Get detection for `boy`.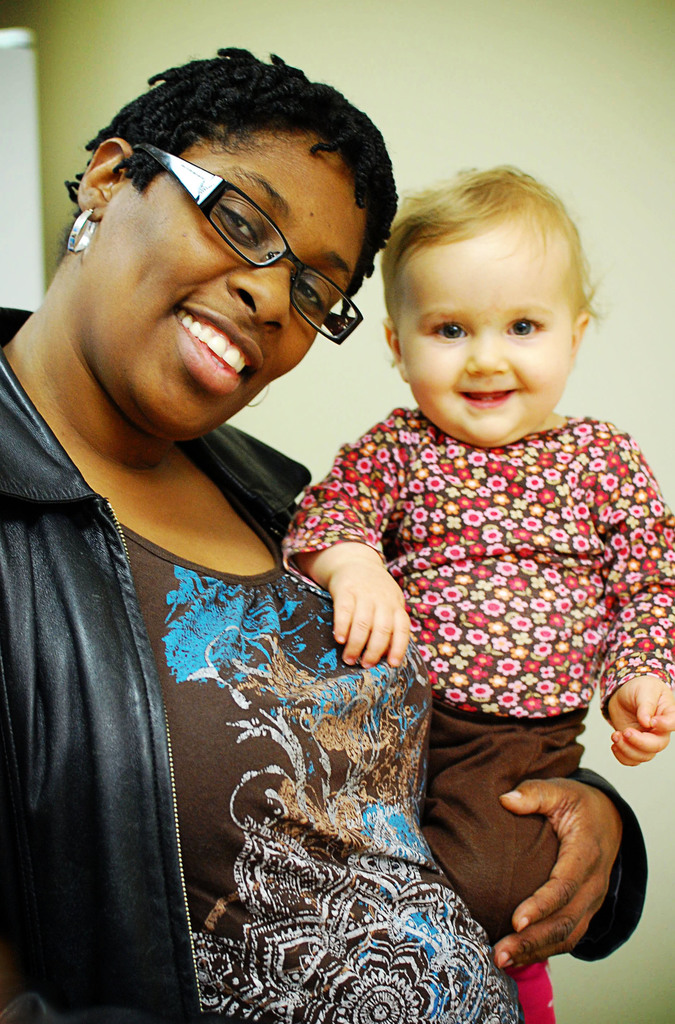
Detection: bbox=(263, 164, 674, 1023).
